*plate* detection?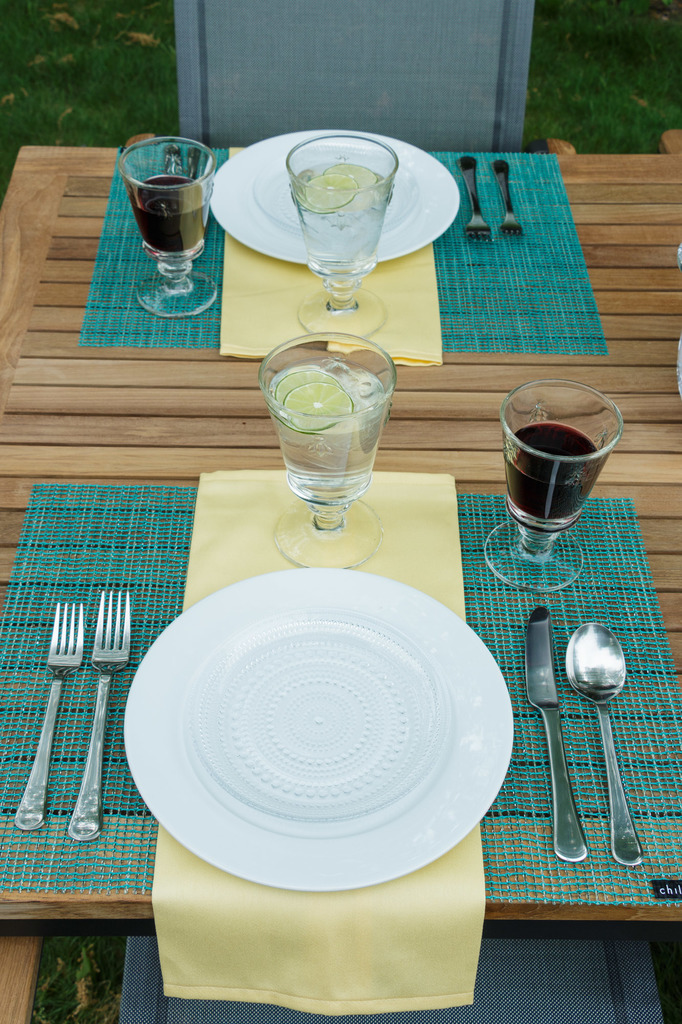
(205,127,462,267)
